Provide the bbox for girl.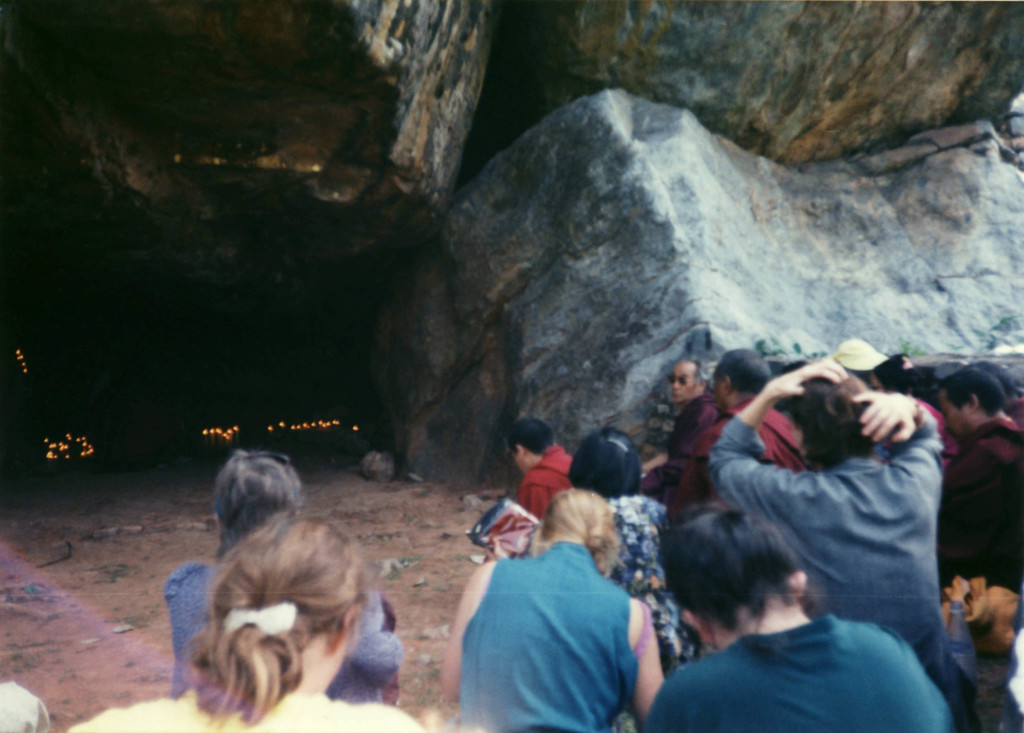
(74,517,428,732).
